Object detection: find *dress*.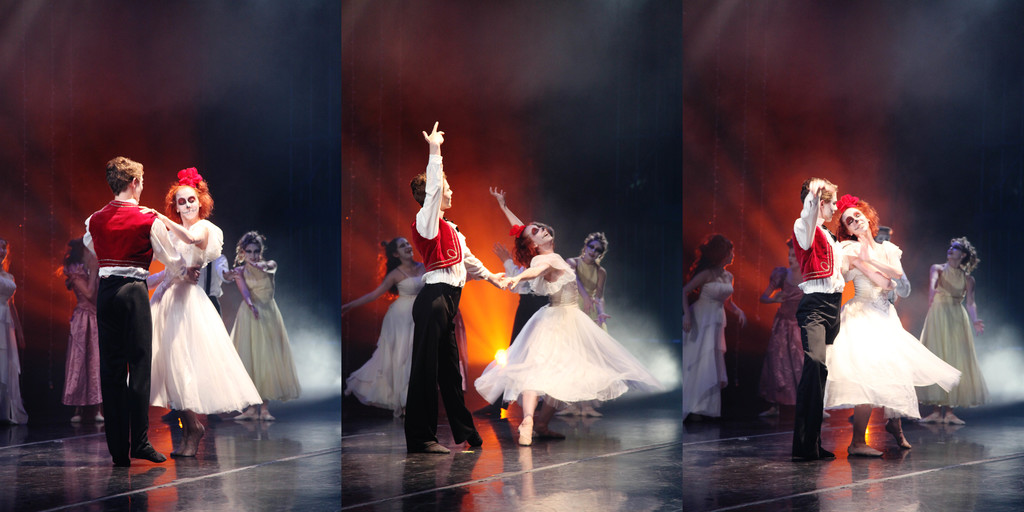
l=343, t=276, r=423, b=419.
